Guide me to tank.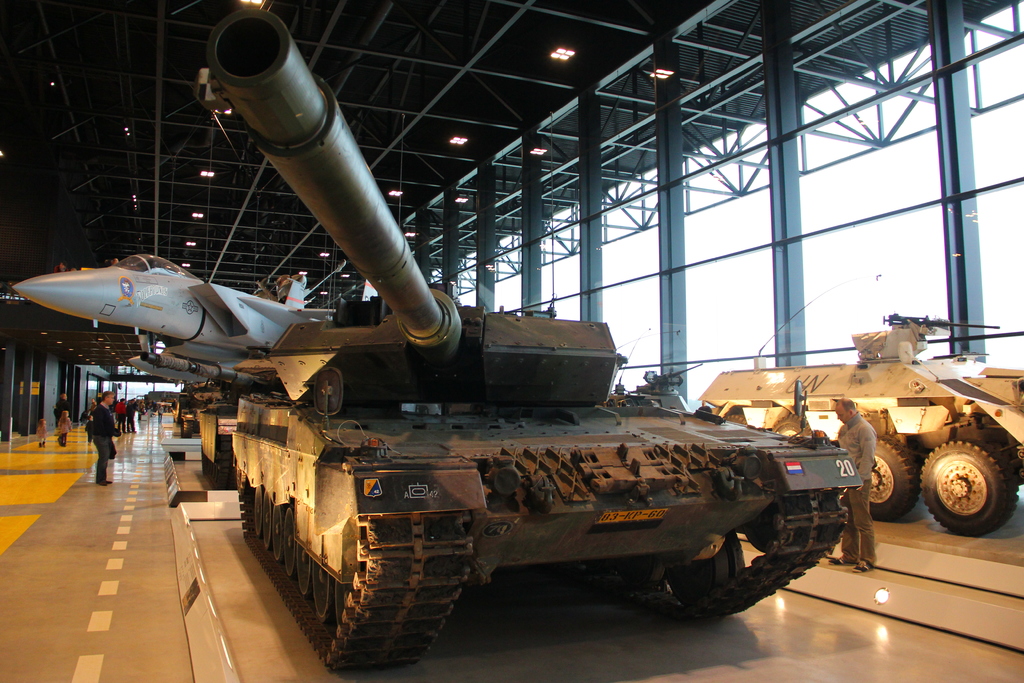
Guidance: l=195, t=10, r=867, b=676.
